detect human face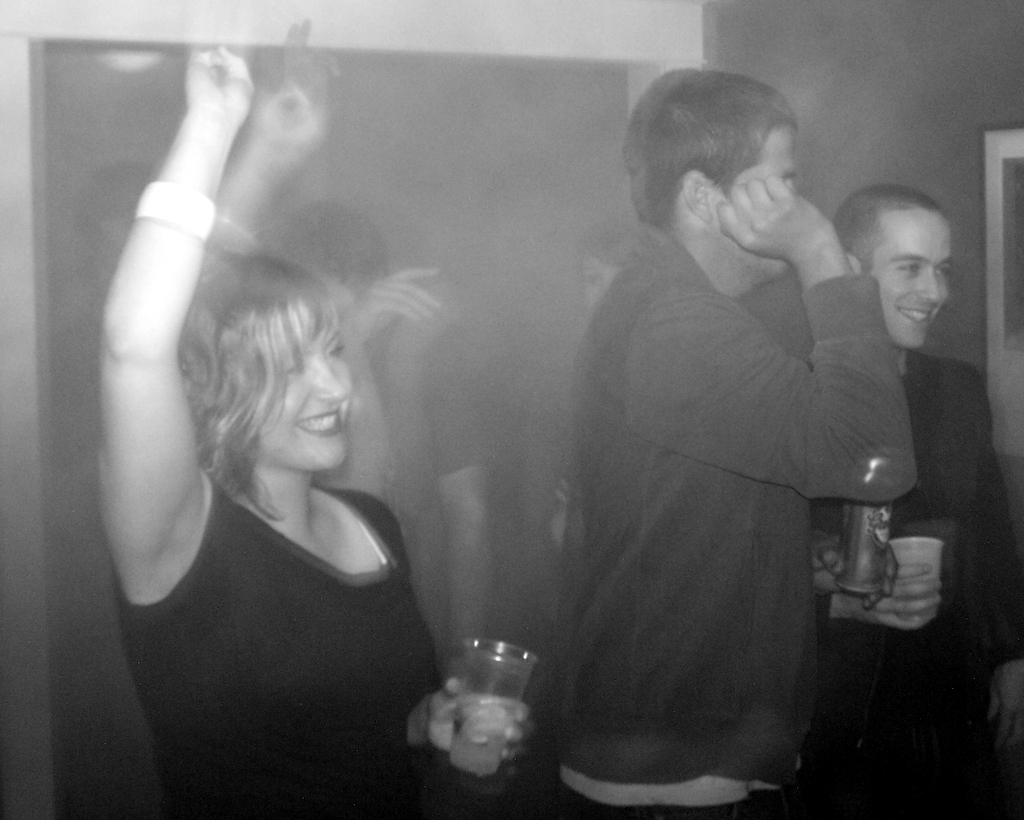
[251, 318, 352, 478]
